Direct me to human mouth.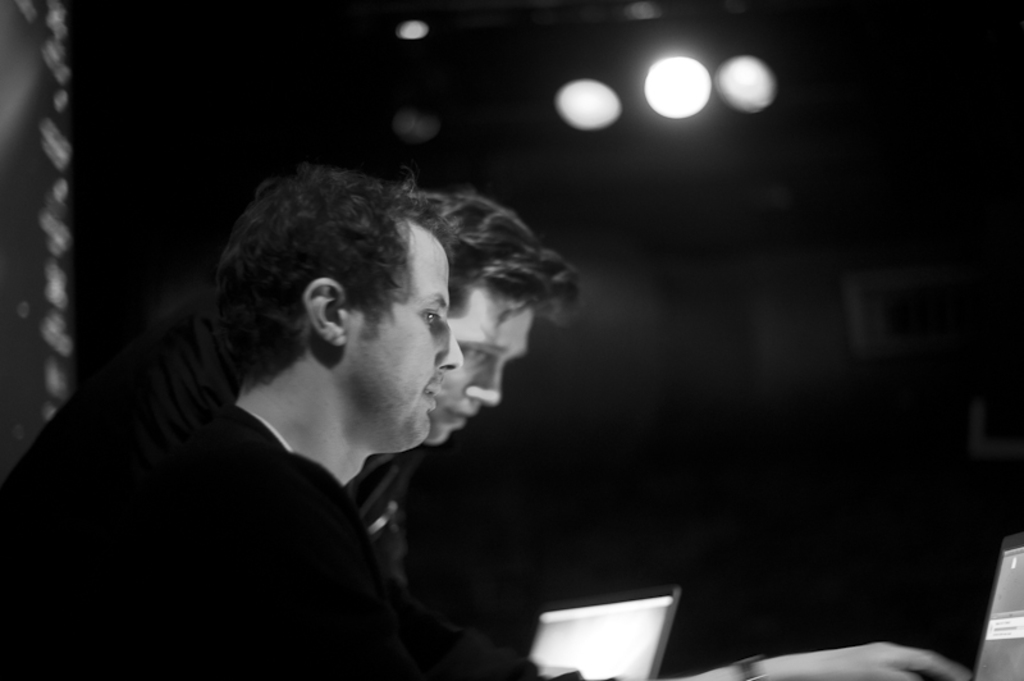
Direction: 421, 380, 444, 410.
